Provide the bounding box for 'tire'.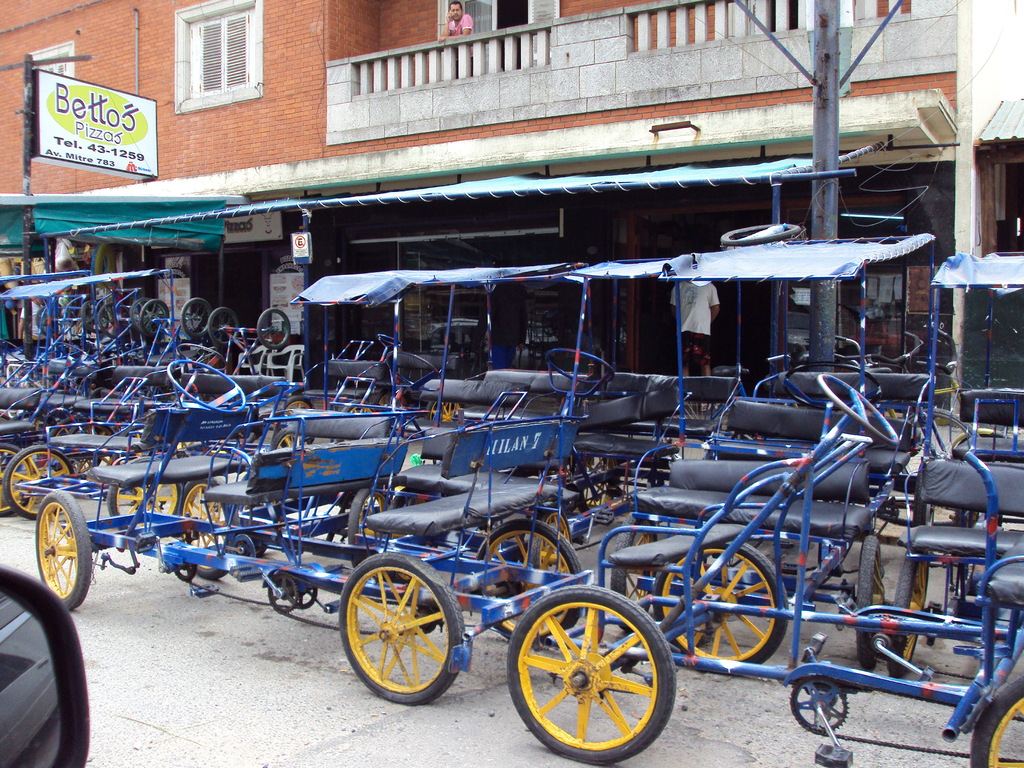
608:509:660:629.
